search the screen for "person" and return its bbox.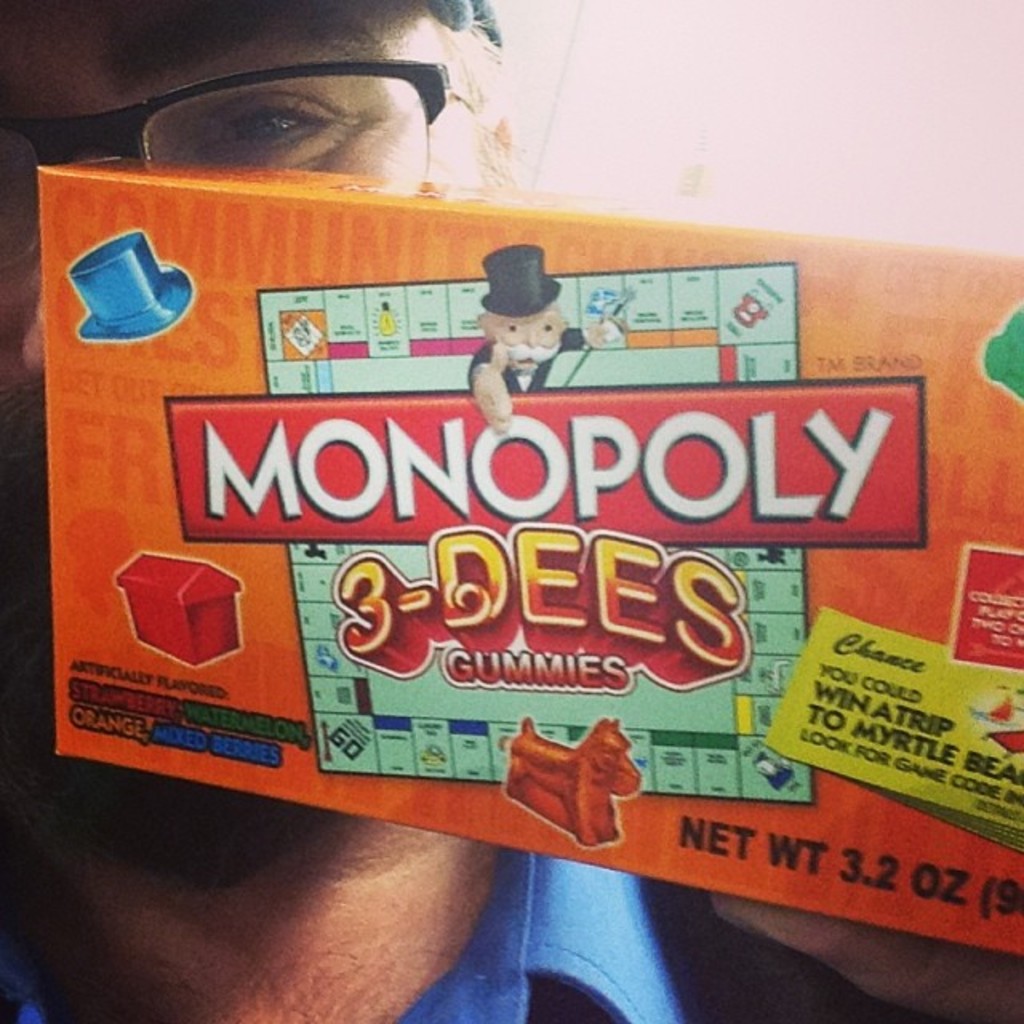
Found: crop(0, 0, 1022, 1022).
